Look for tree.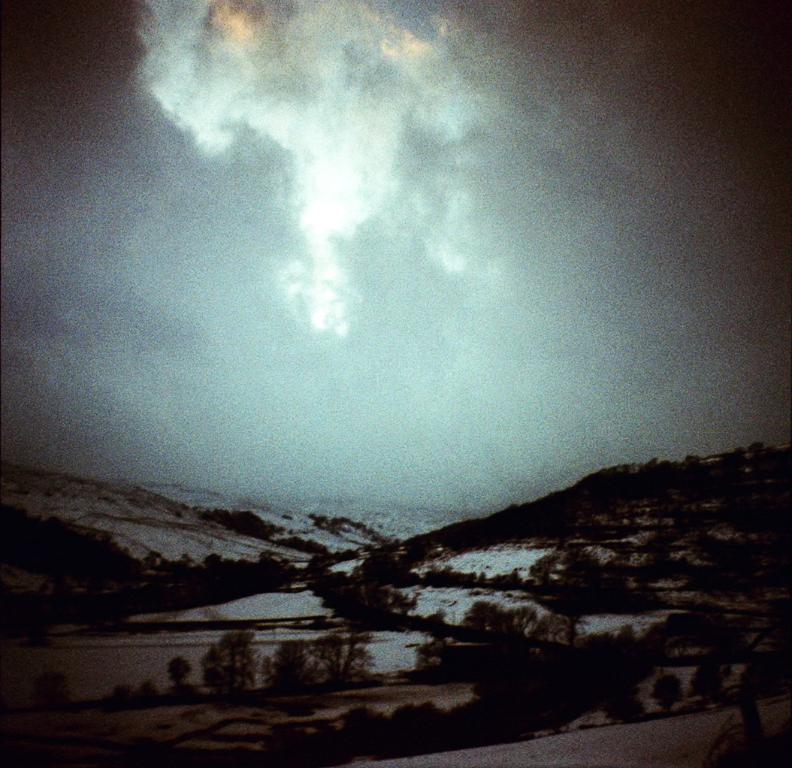
Found: left=0, top=488, right=210, bottom=600.
